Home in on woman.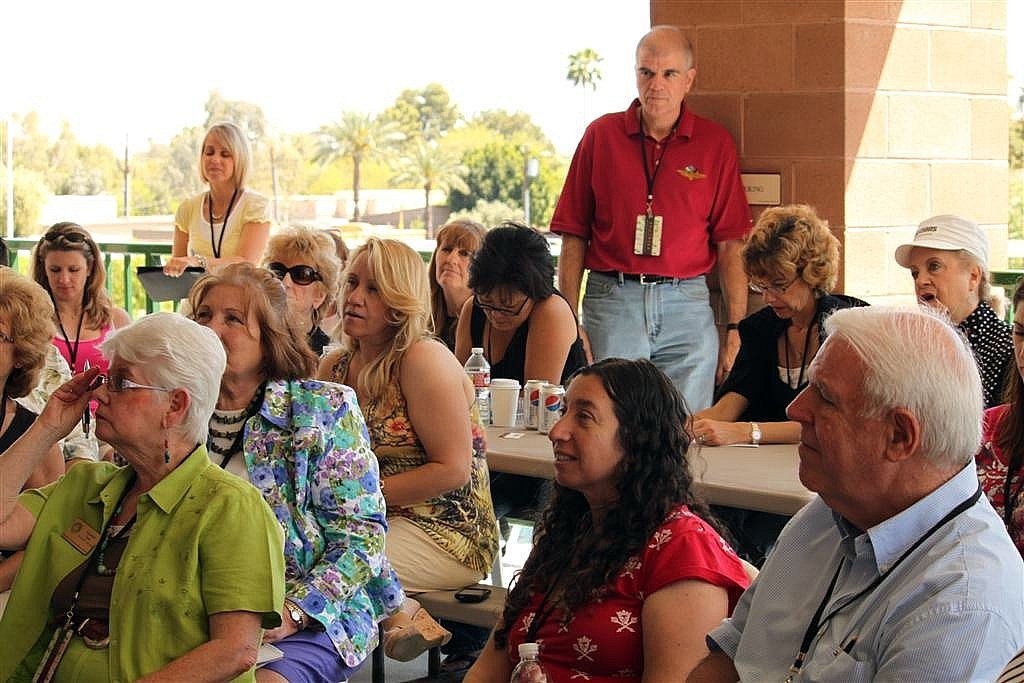
Homed in at pyautogui.locateOnScreen(21, 216, 136, 455).
